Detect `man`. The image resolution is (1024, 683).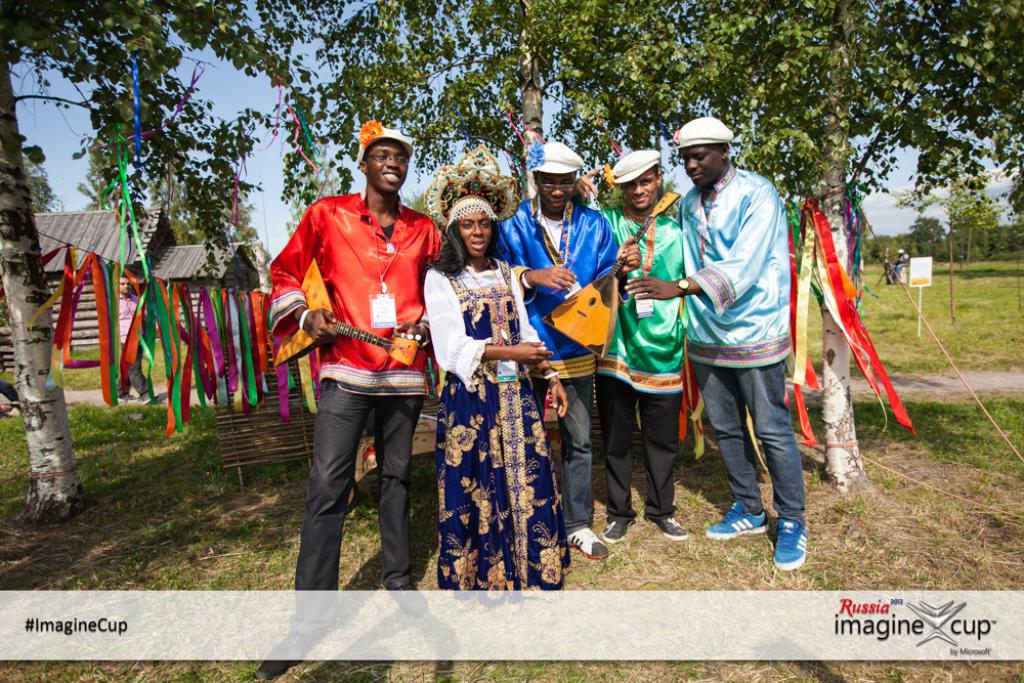
(594, 150, 691, 545).
